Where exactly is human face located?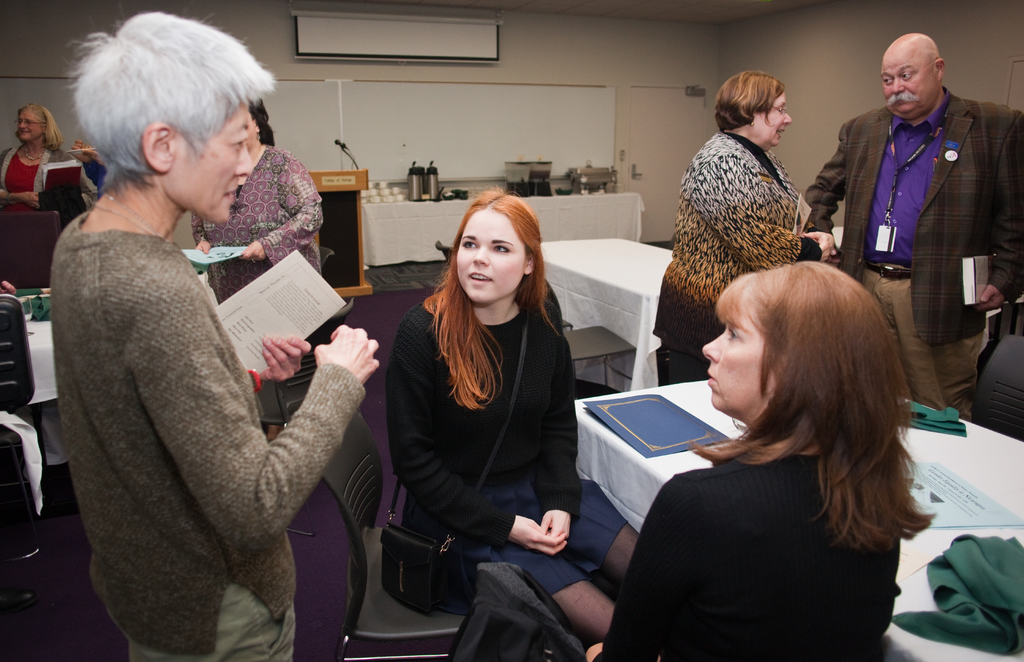
Its bounding box is box=[700, 315, 758, 406].
